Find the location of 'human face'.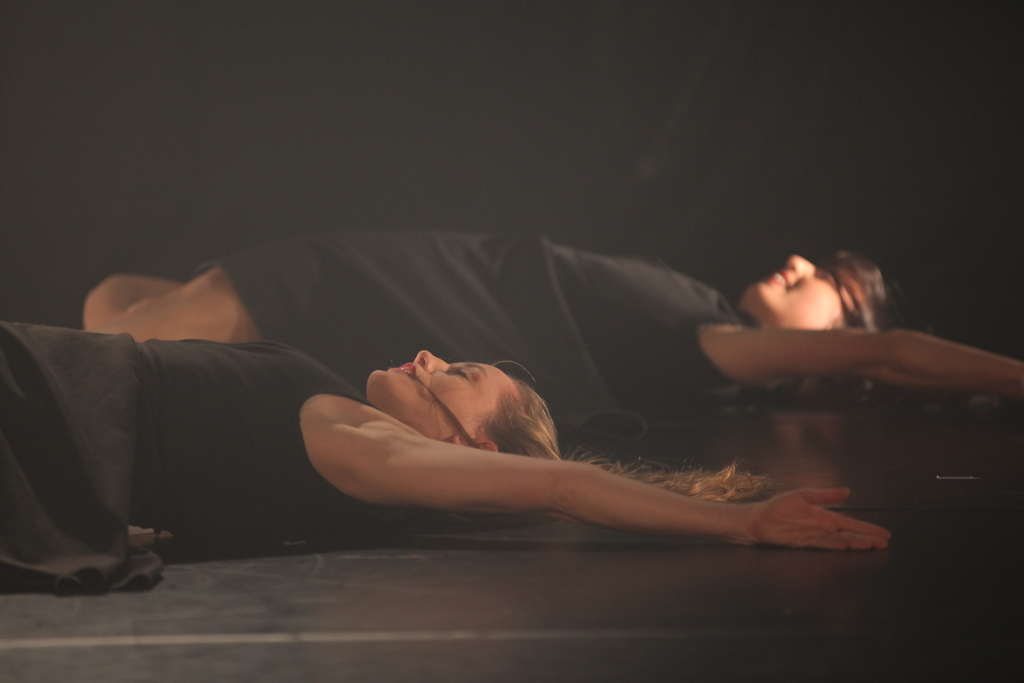
Location: l=364, t=346, r=511, b=436.
